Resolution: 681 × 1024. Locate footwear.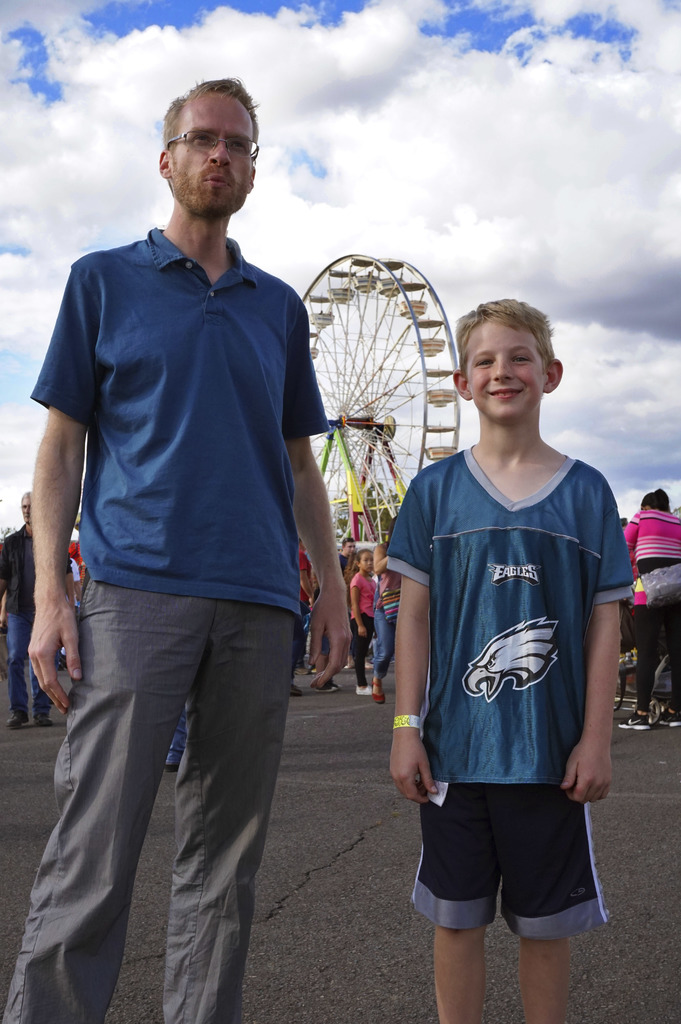
<box>619,715,650,729</box>.
